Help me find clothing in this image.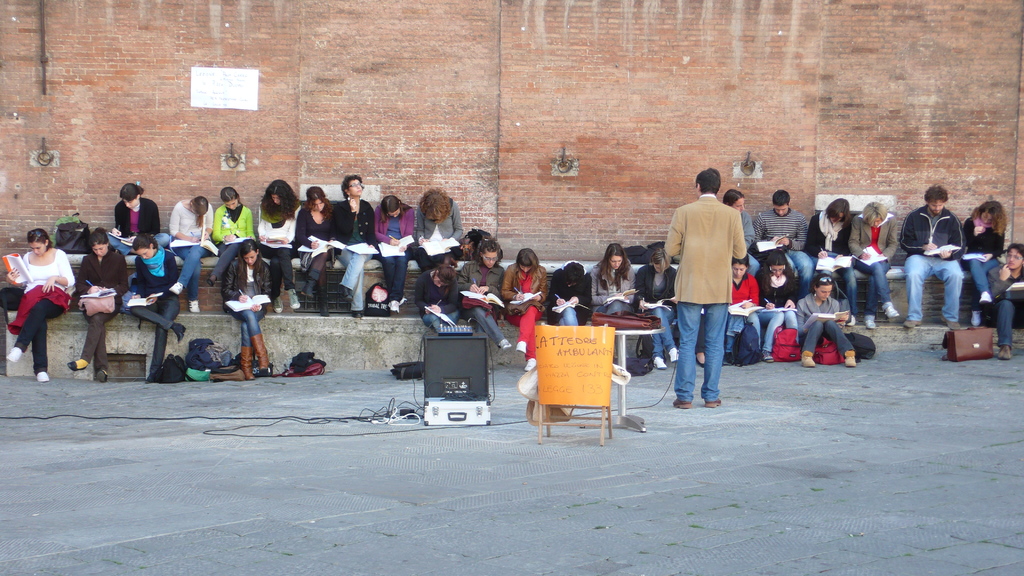
Found it: select_region(666, 165, 758, 384).
